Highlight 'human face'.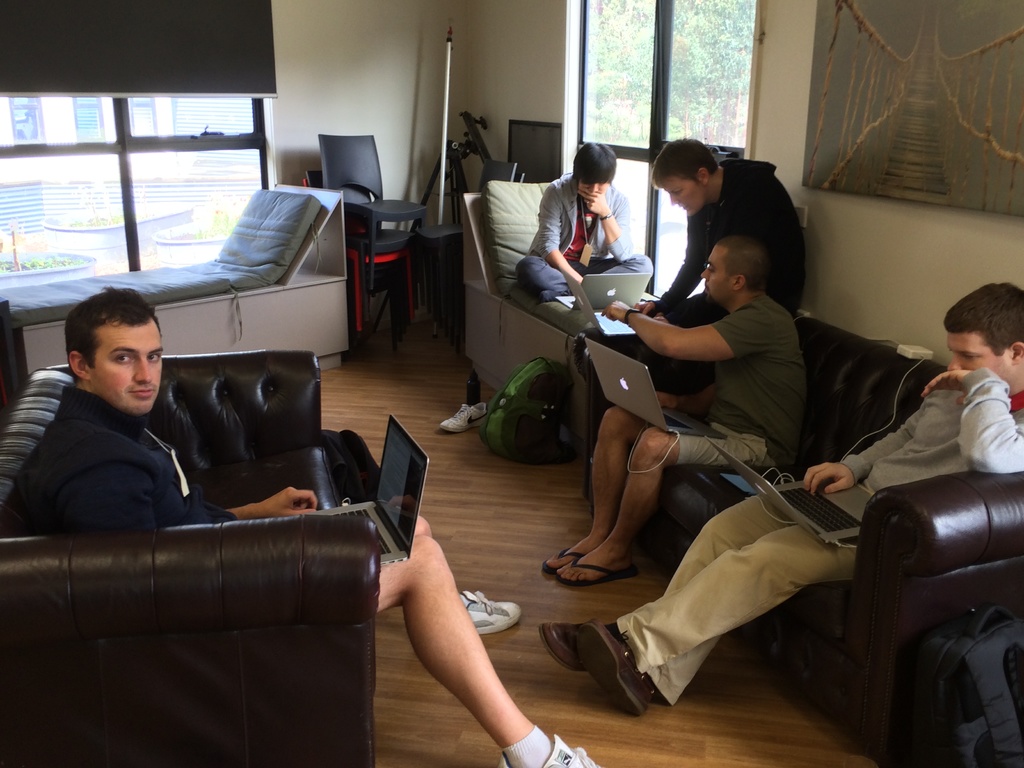
Highlighted region: locate(943, 331, 1010, 380).
